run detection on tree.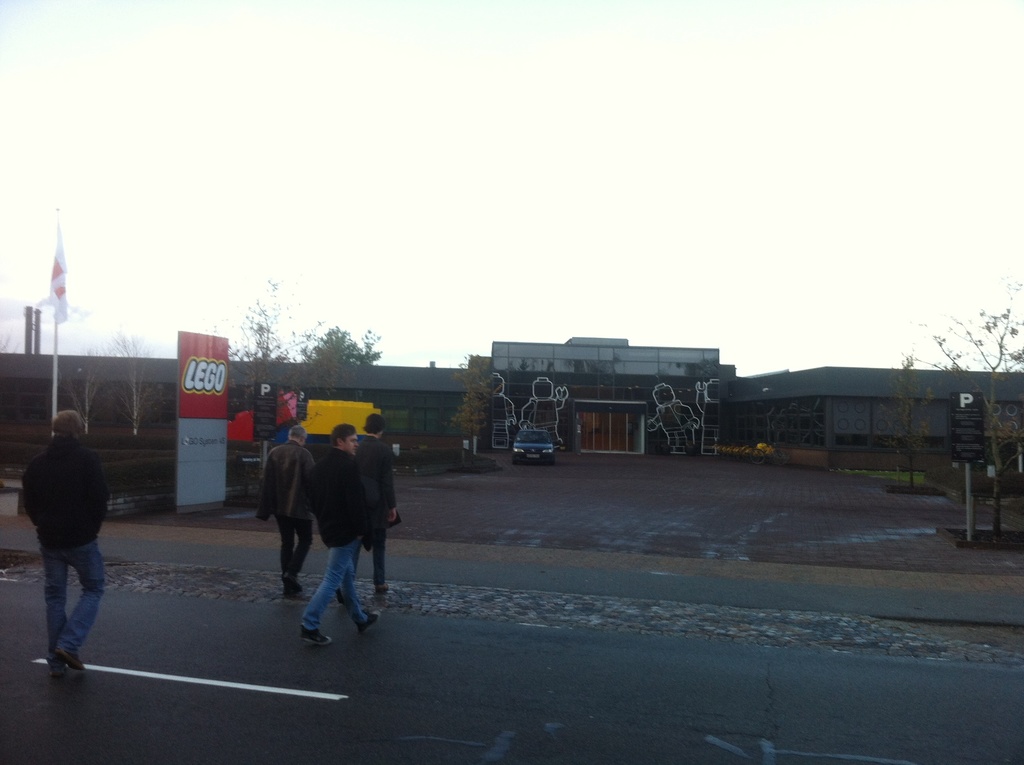
Result: {"x1": 461, "y1": 347, "x2": 524, "y2": 465}.
